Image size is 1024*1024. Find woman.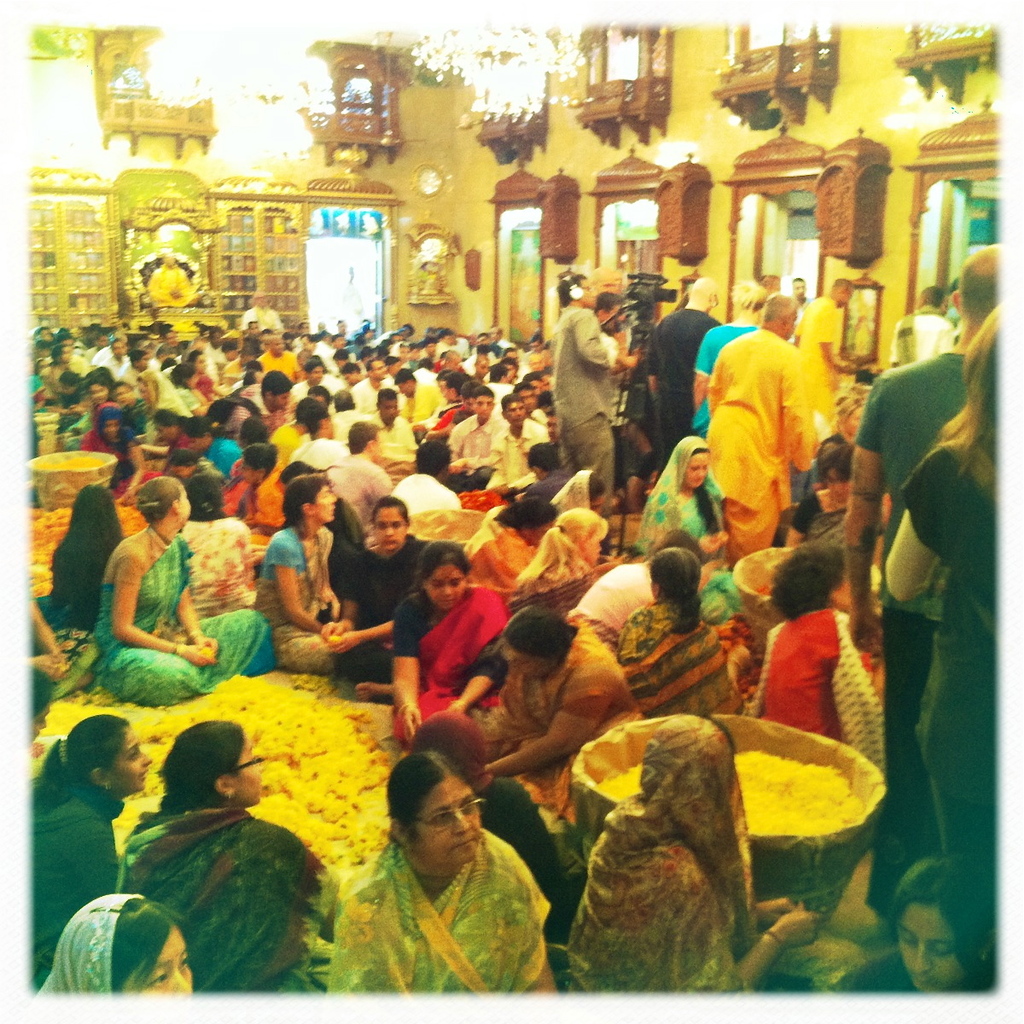
rect(393, 540, 522, 745).
